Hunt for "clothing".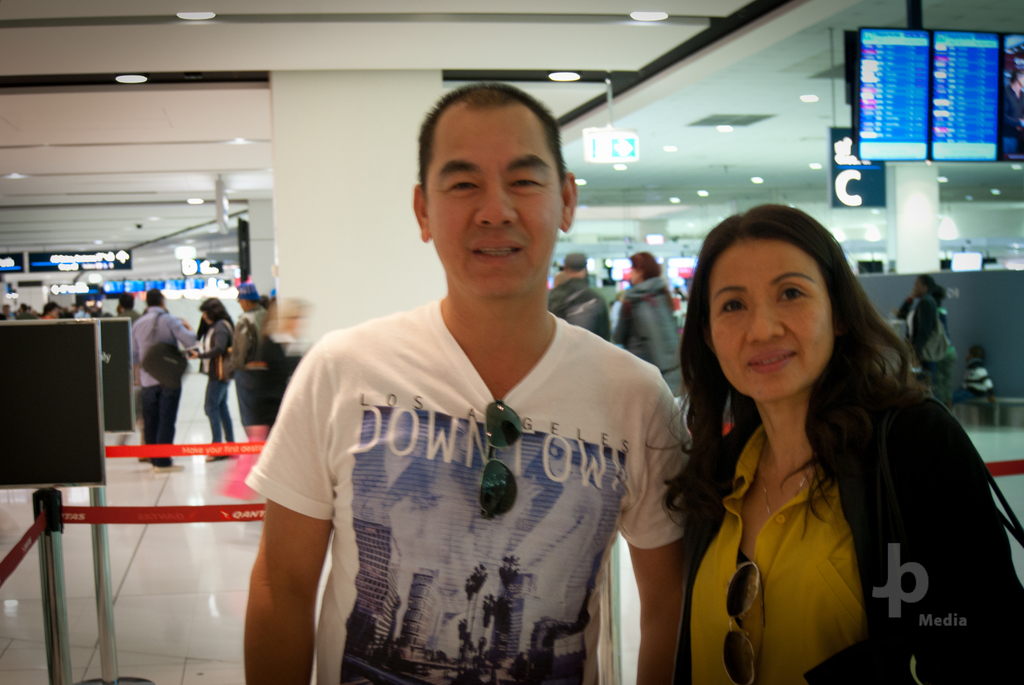
Hunted down at pyautogui.locateOnScreen(242, 297, 698, 684).
